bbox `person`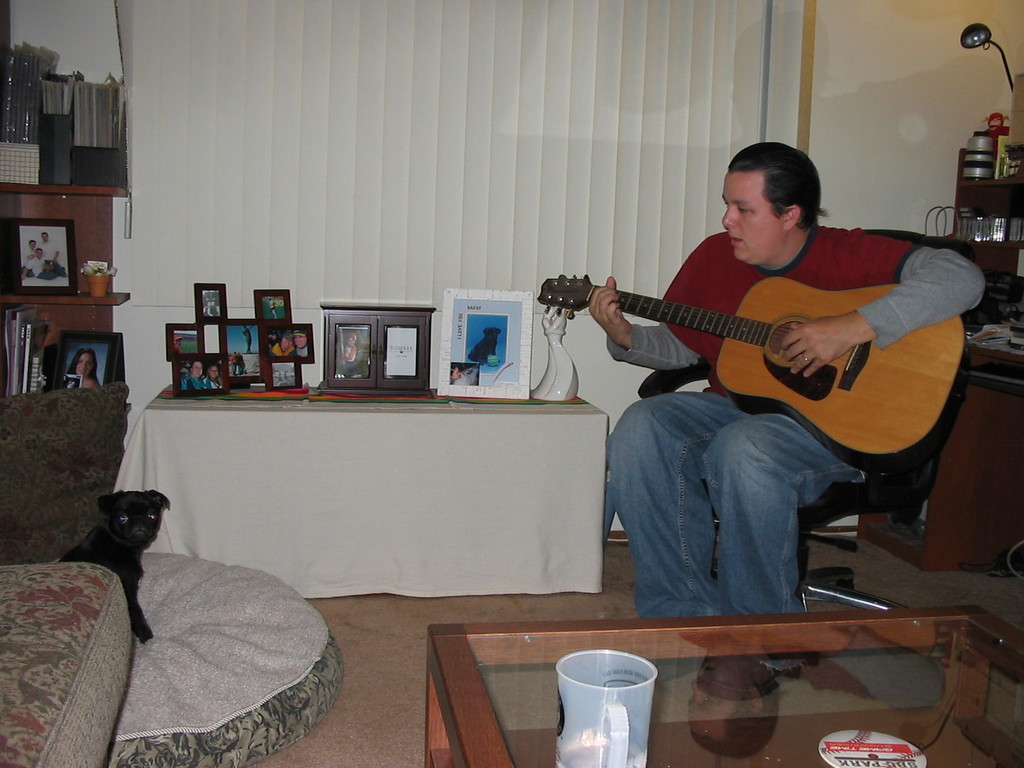
region(268, 296, 276, 317)
